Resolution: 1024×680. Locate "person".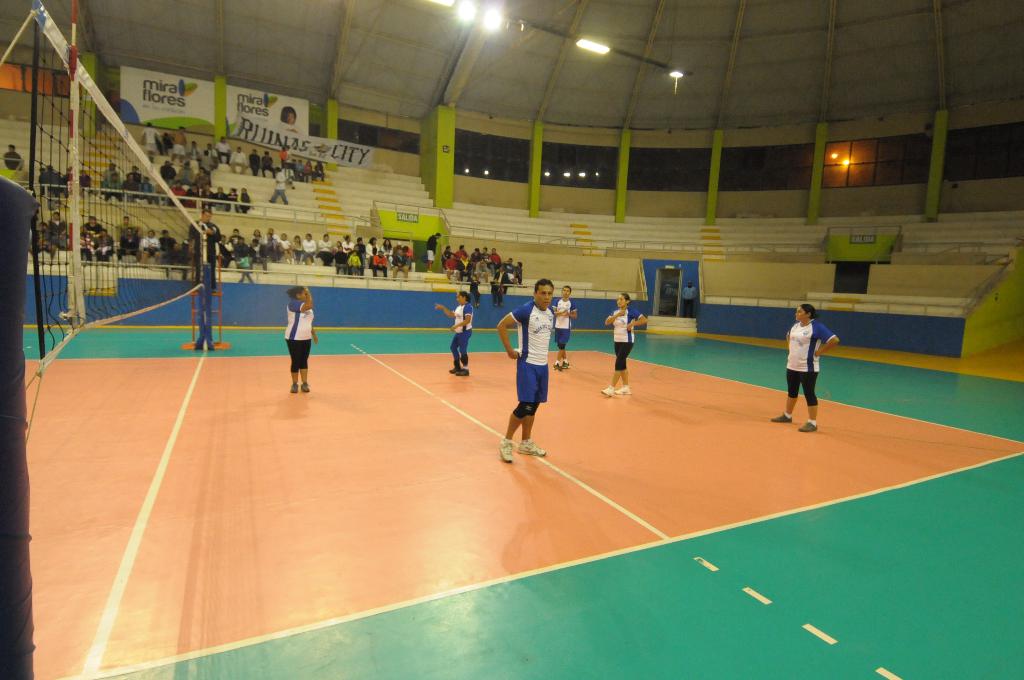
locate(186, 211, 219, 282).
